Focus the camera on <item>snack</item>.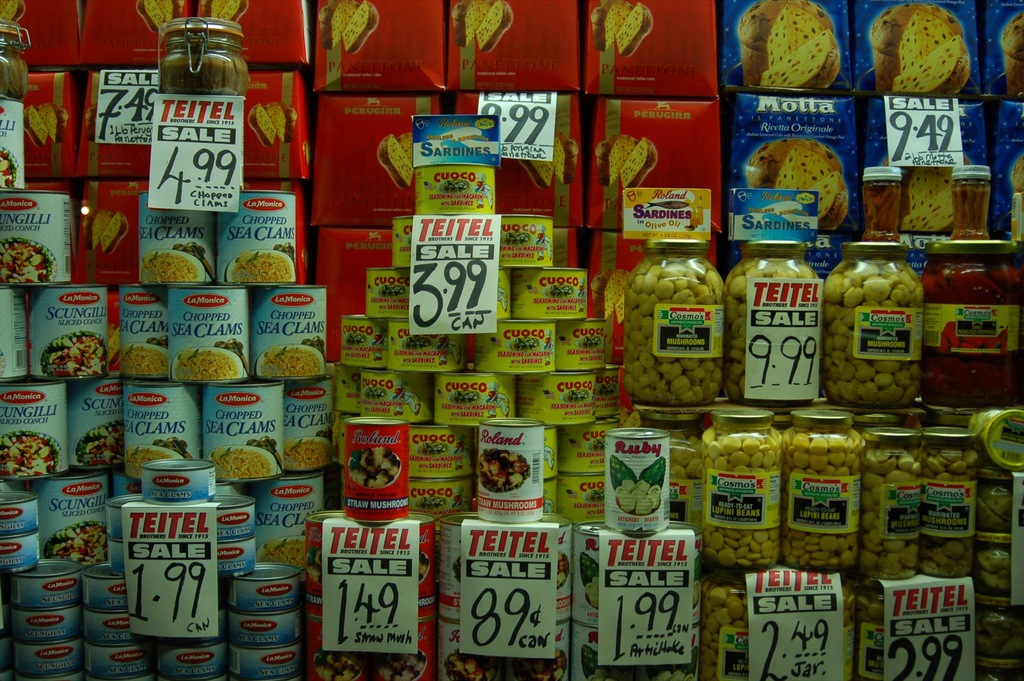
Focus region: crop(348, 447, 399, 485).
